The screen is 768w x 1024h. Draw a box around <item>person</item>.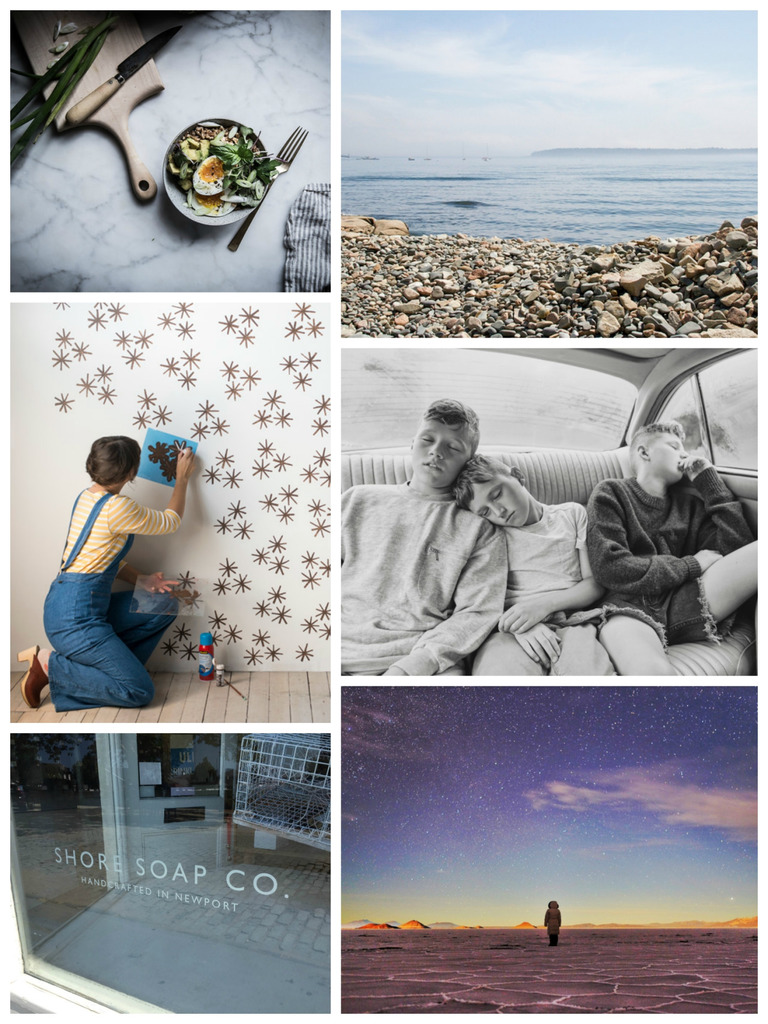
detection(452, 454, 612, 676).
